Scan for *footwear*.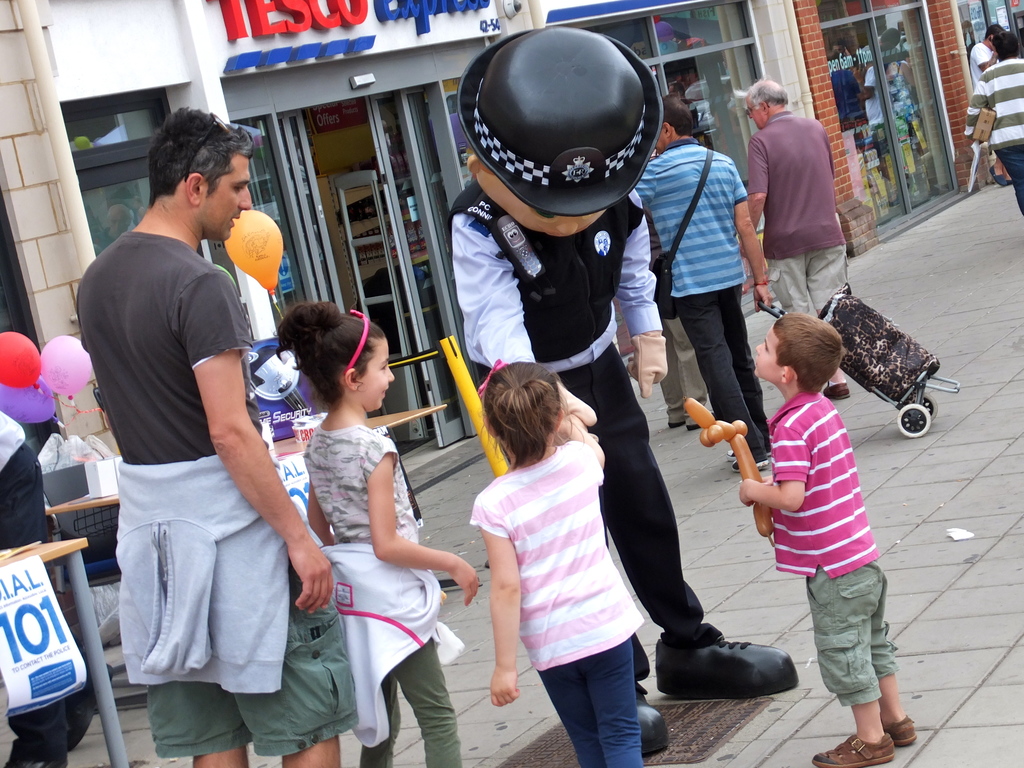
Scan result: <region>813, 733, 903, 767</region>.
